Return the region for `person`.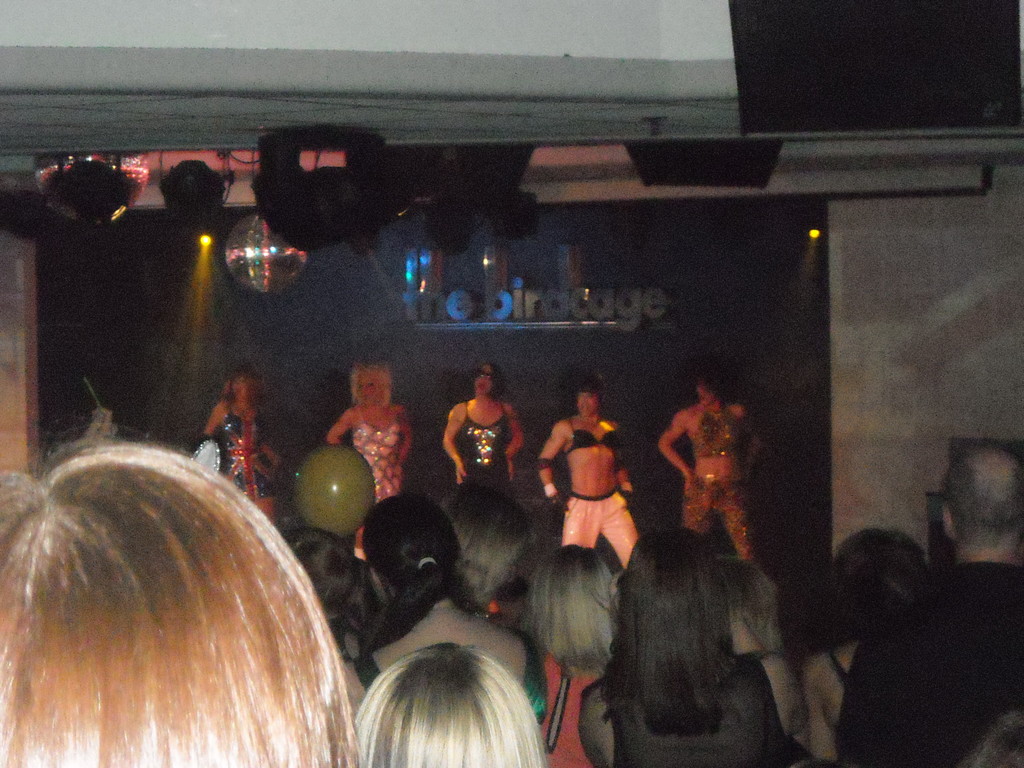
box(198, 365, 296, 526).
